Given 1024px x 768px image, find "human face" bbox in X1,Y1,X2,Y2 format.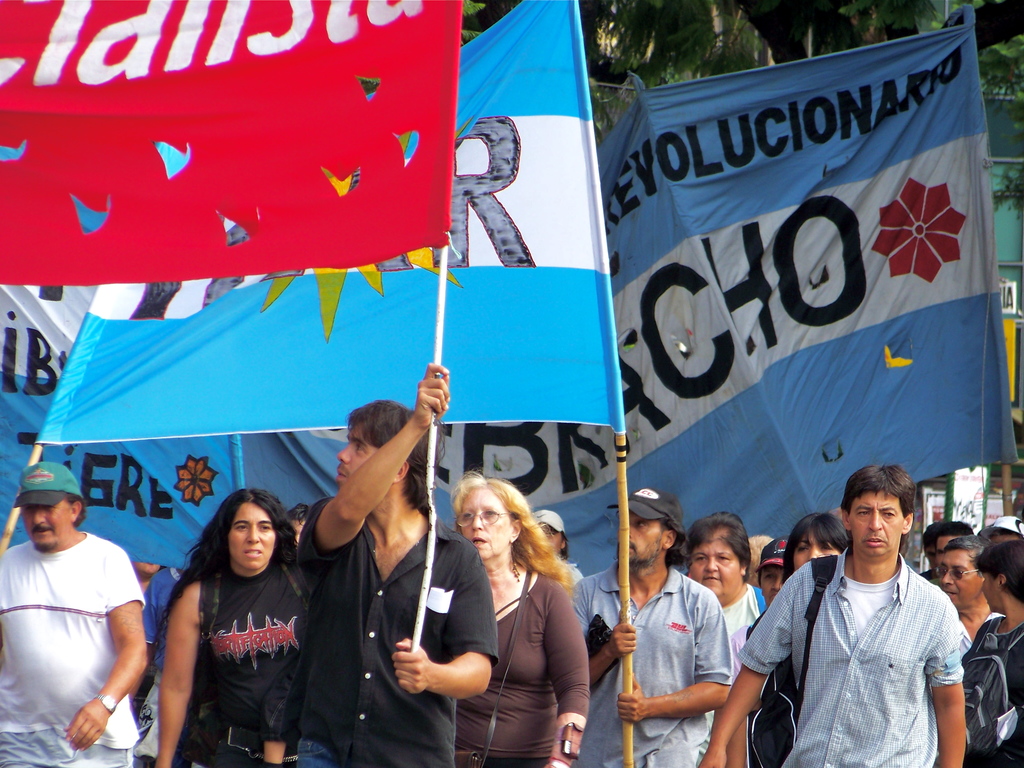
790,533,826,572.
